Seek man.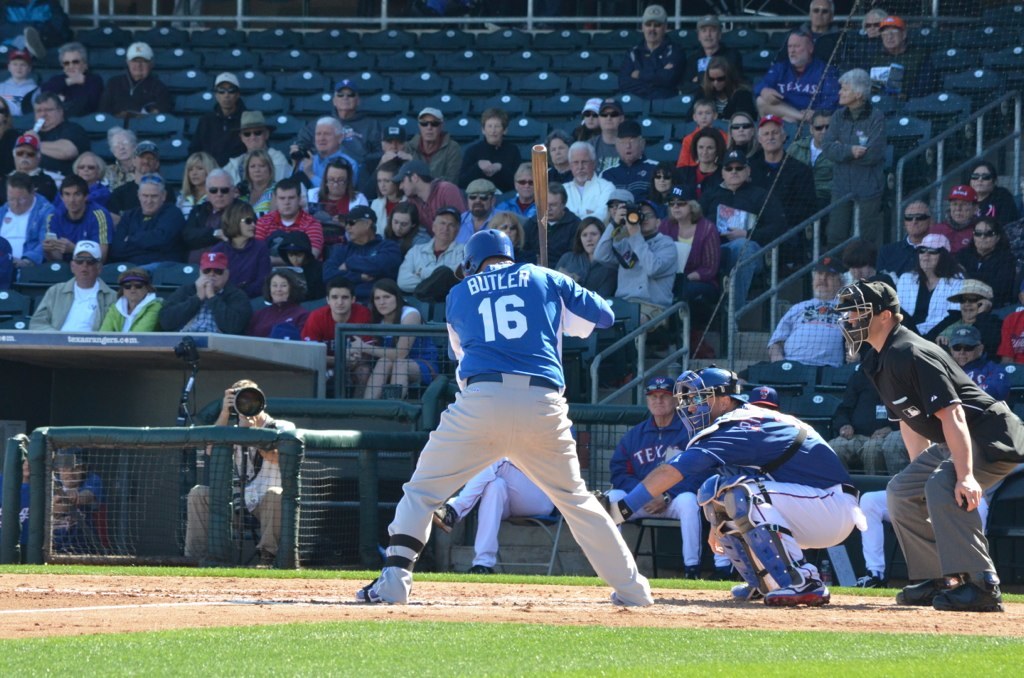
x1=618 y1=5 x2=684 y2=99.
